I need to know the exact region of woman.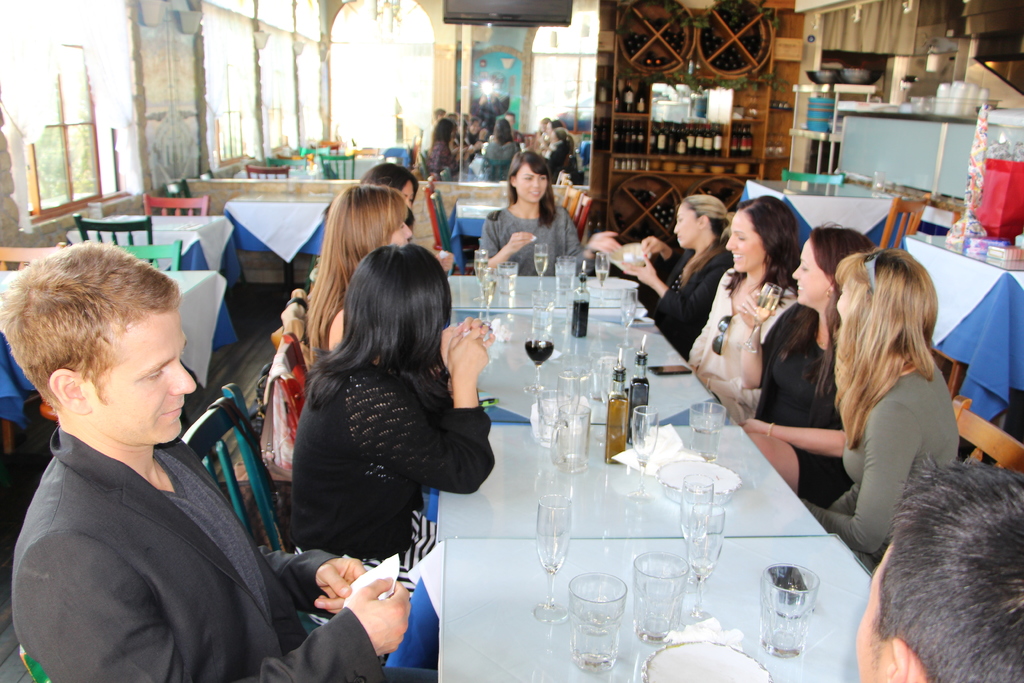
Region: l=687, t=194, r=801, b=424.
